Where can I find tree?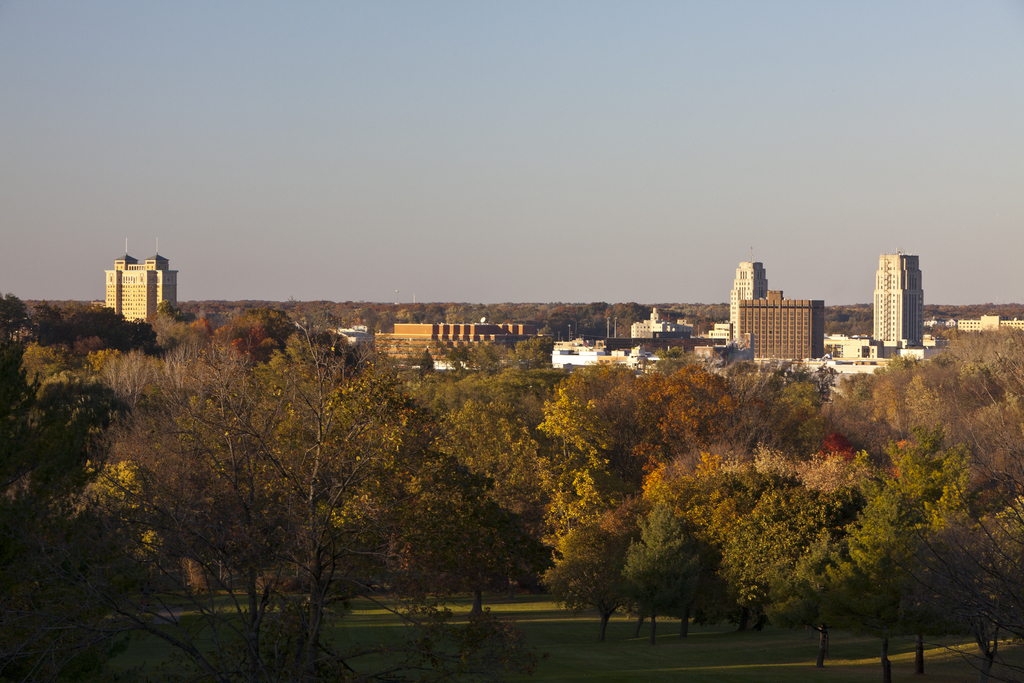
You can find it at (left=937, top=445, right=992, bottom=531).
